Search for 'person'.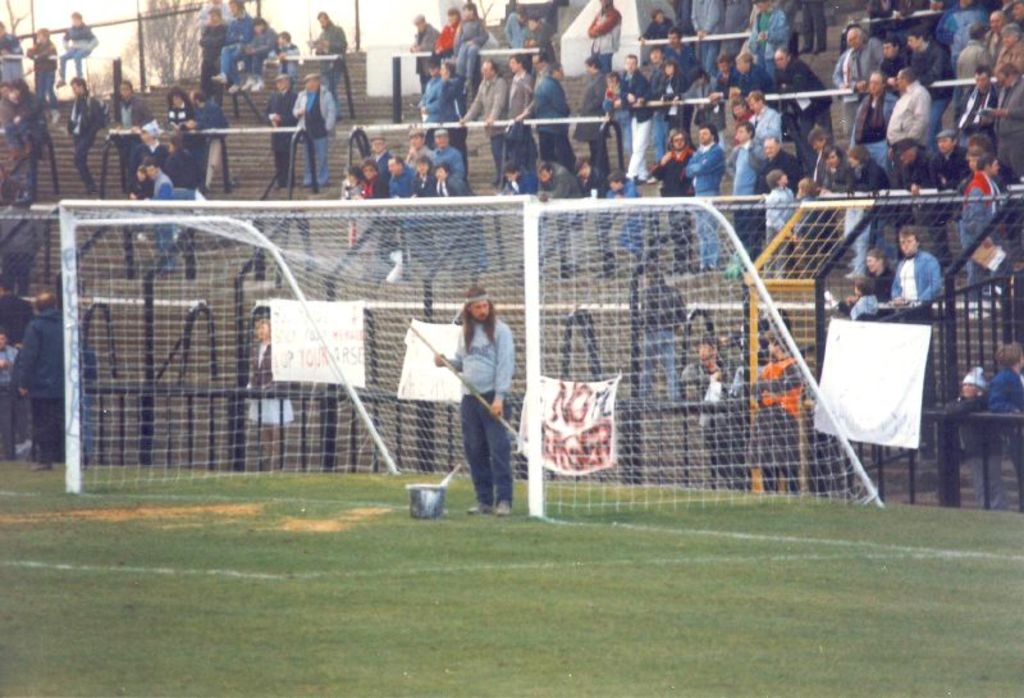
Found at x1=443 y1=6 x2=458 y2=46.
